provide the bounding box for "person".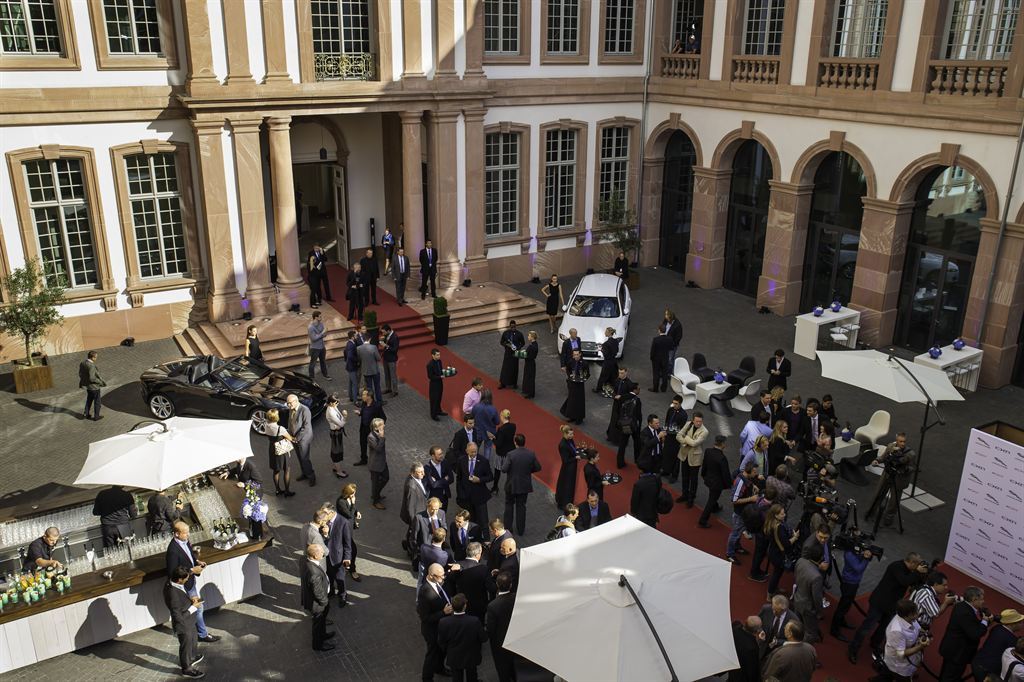
x1=164, y1=519, x2=218, y2=640.
